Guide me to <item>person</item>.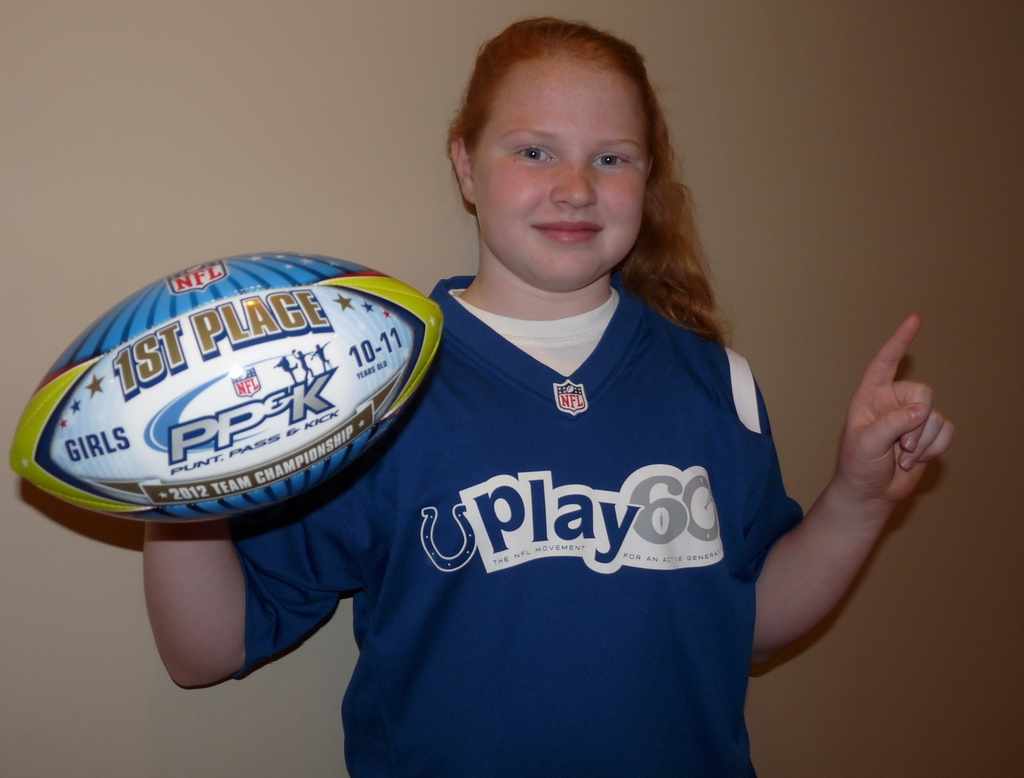
Guidance: bbox=[142, 12, 954, 777].
